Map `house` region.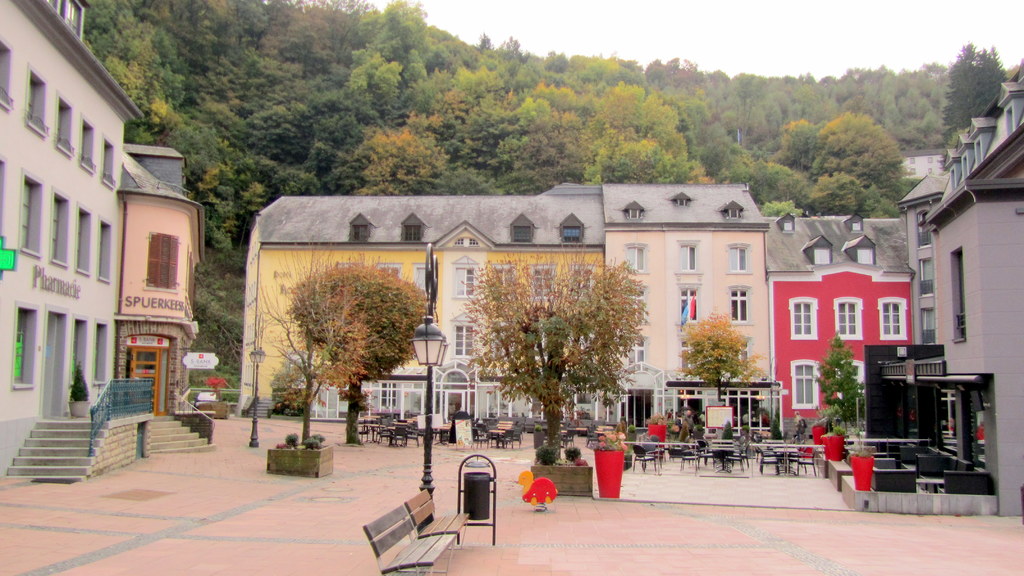
Mapped to x1=253 y1=182 x2=707 y2=457.
